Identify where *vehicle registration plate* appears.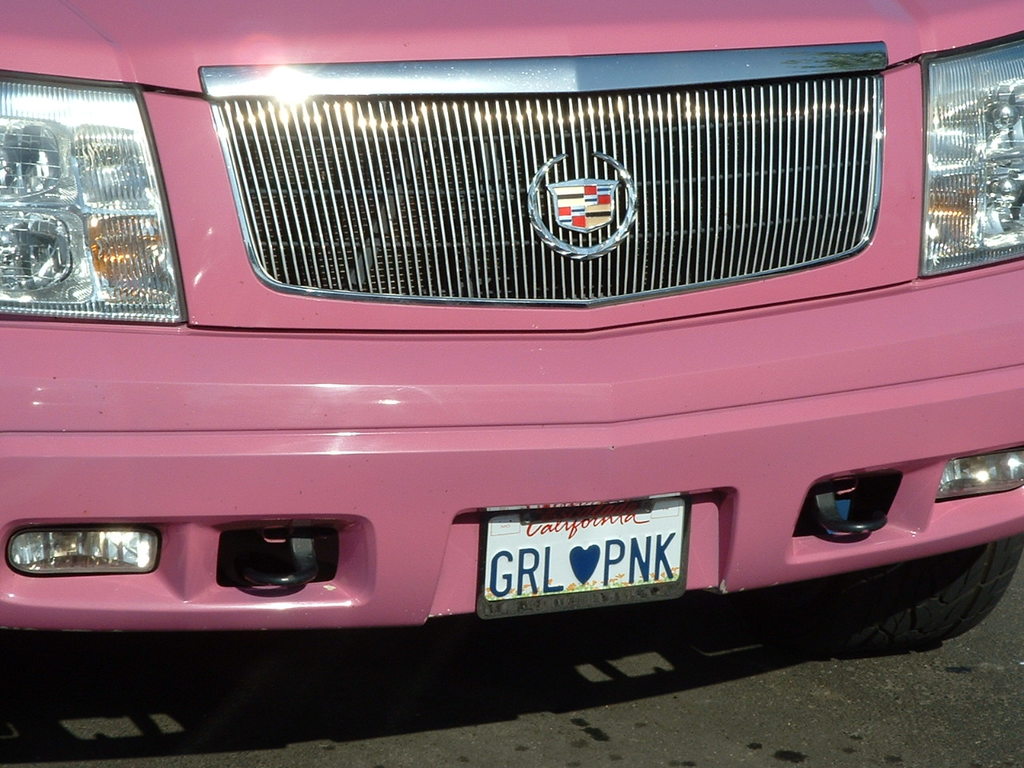
Appears at locate(473, 495, 690, 622).
